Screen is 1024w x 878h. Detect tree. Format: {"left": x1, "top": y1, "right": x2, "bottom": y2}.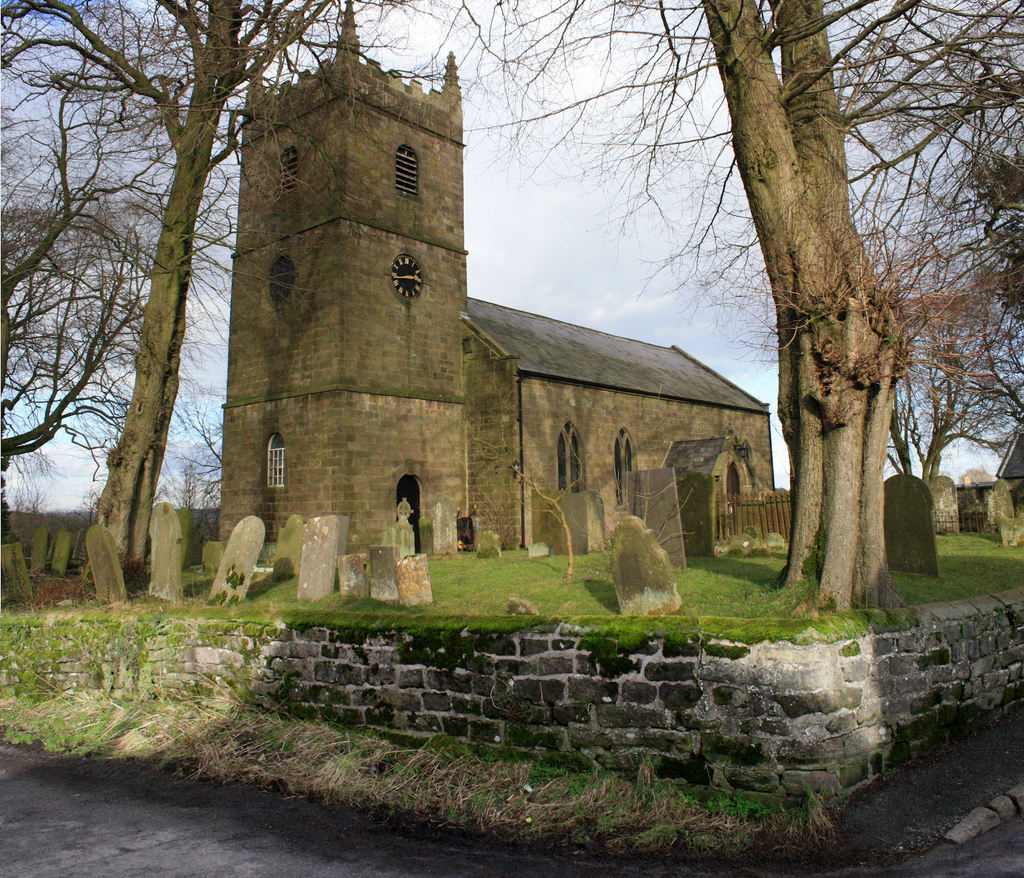
{"left": 0, "top": 0, "right": 496, "bottom": 602}.
